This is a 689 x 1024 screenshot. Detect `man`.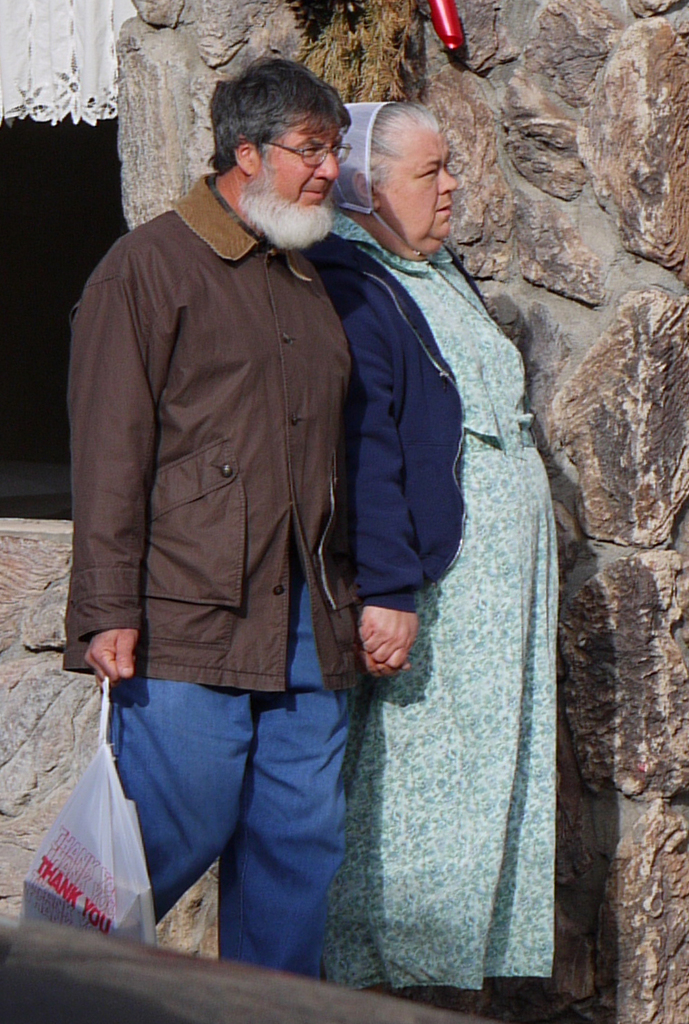
box(59, 48, 378, 981).
